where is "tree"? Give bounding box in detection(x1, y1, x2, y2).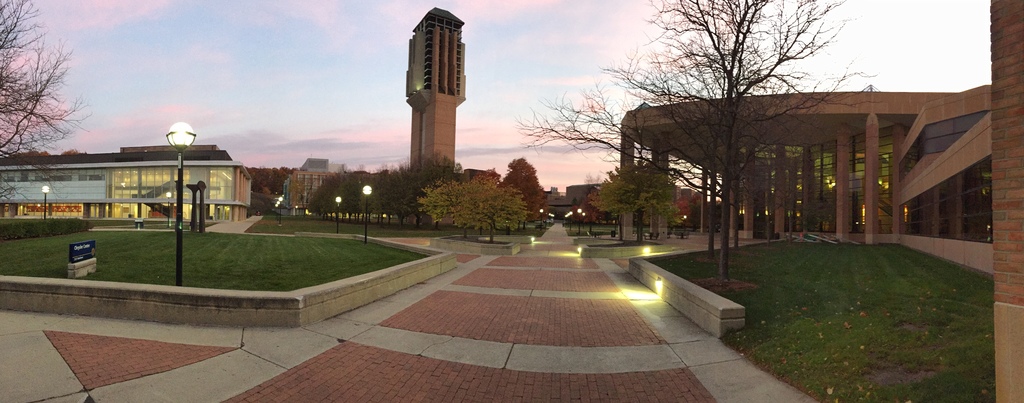
detection(410, 163, 539, 254).
